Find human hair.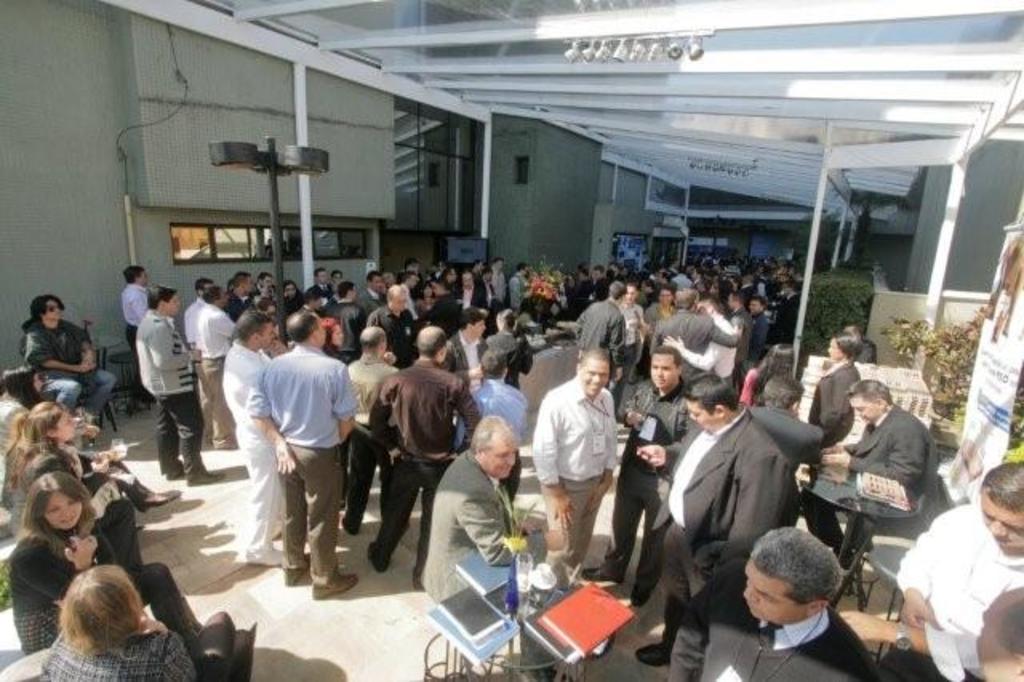
crop(747, 341, 792, 405).
